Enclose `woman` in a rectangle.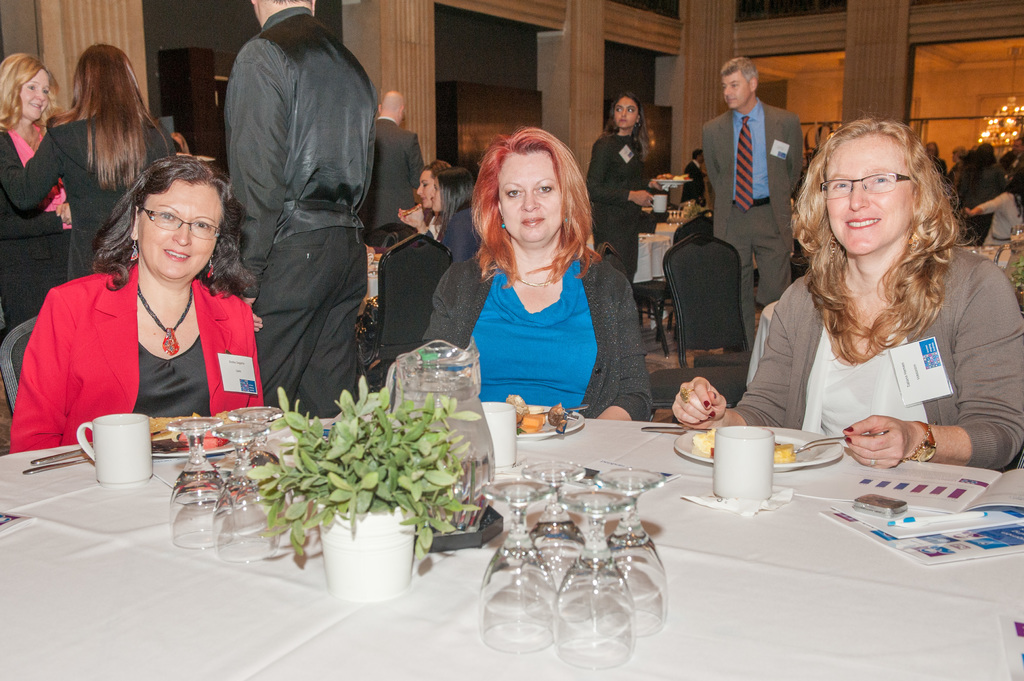
detection(8, 41, 191, 281).
